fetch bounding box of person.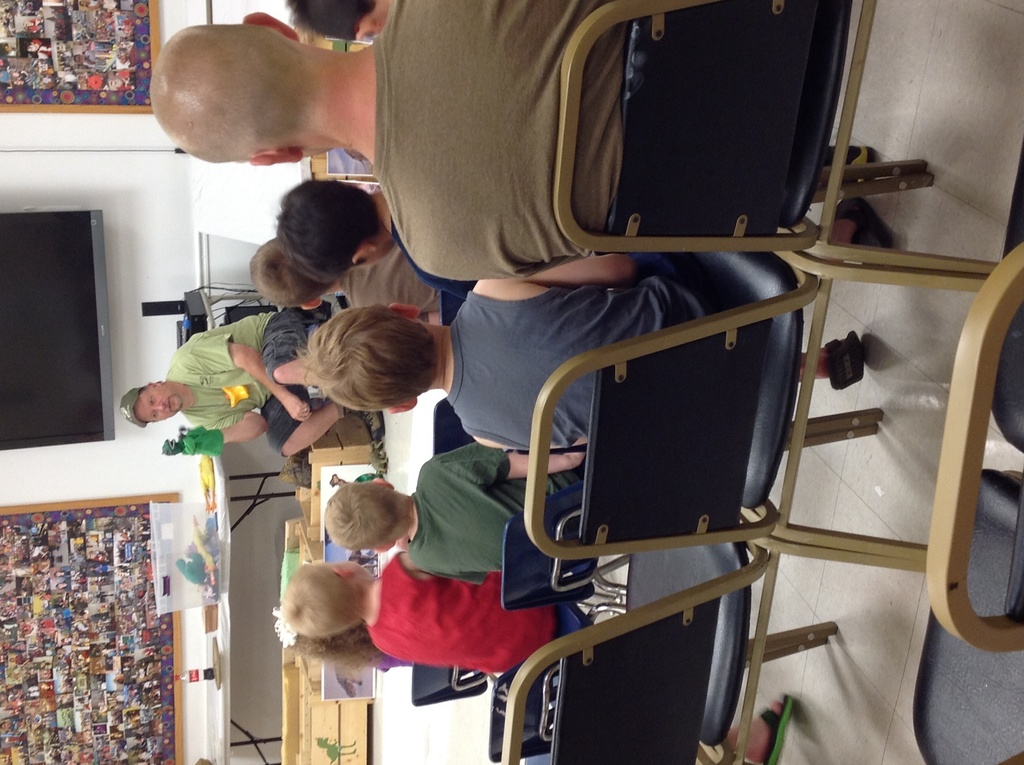
Bbox: pyautogui.locateOnScreen(273, 620, 416, 676).
